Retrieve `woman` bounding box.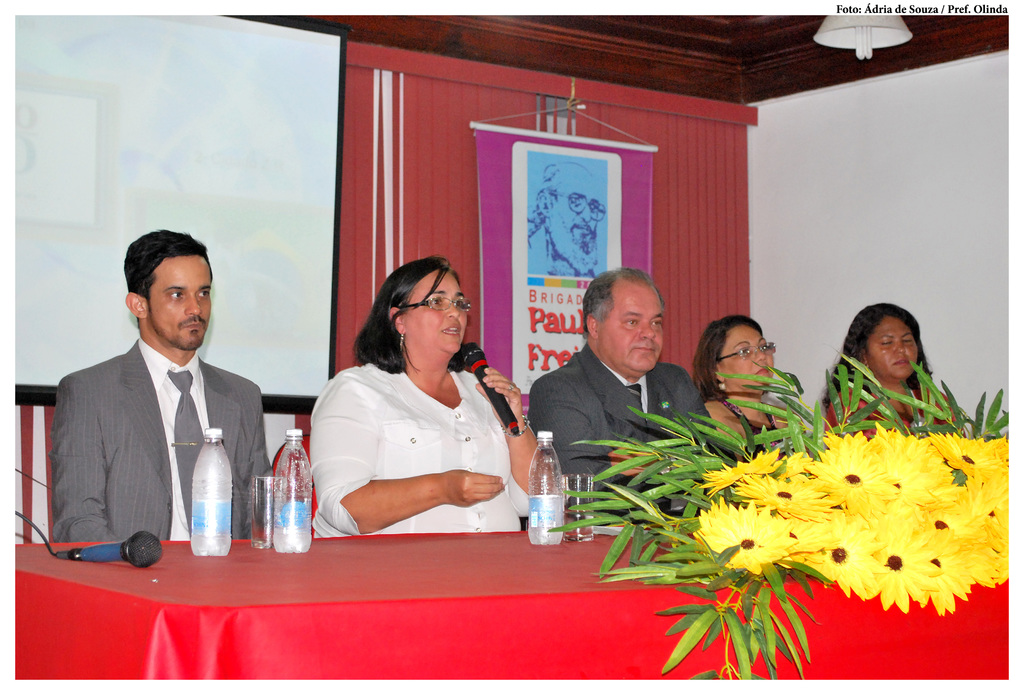
Bounding box: [691,315,813,491].
